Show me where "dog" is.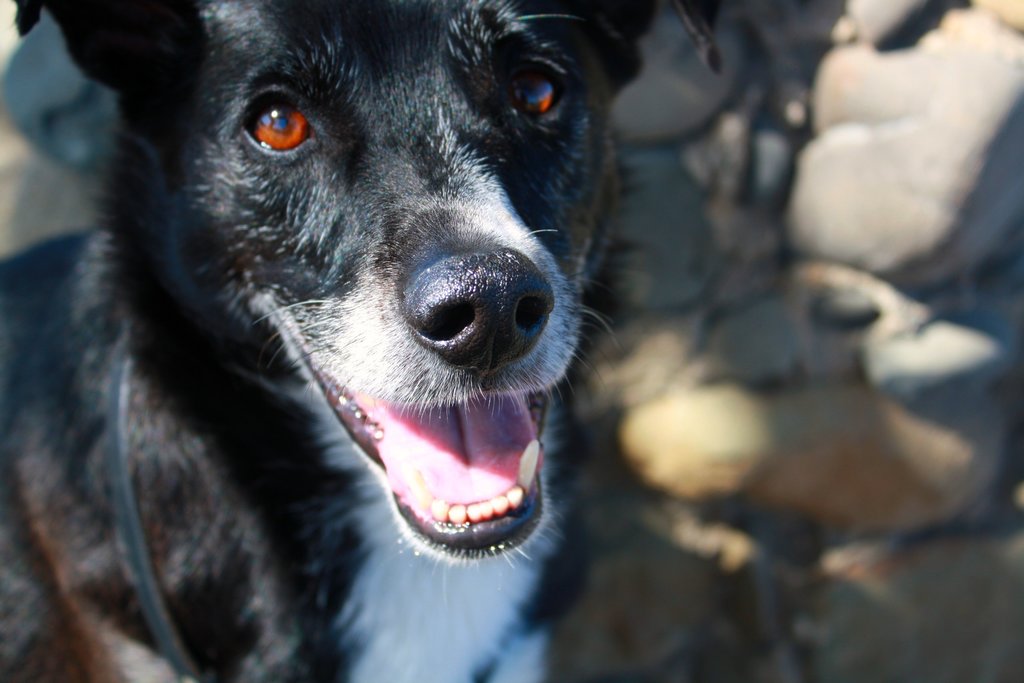
"dog" is at x1=0 y1=0 x2=720 y2=682.
